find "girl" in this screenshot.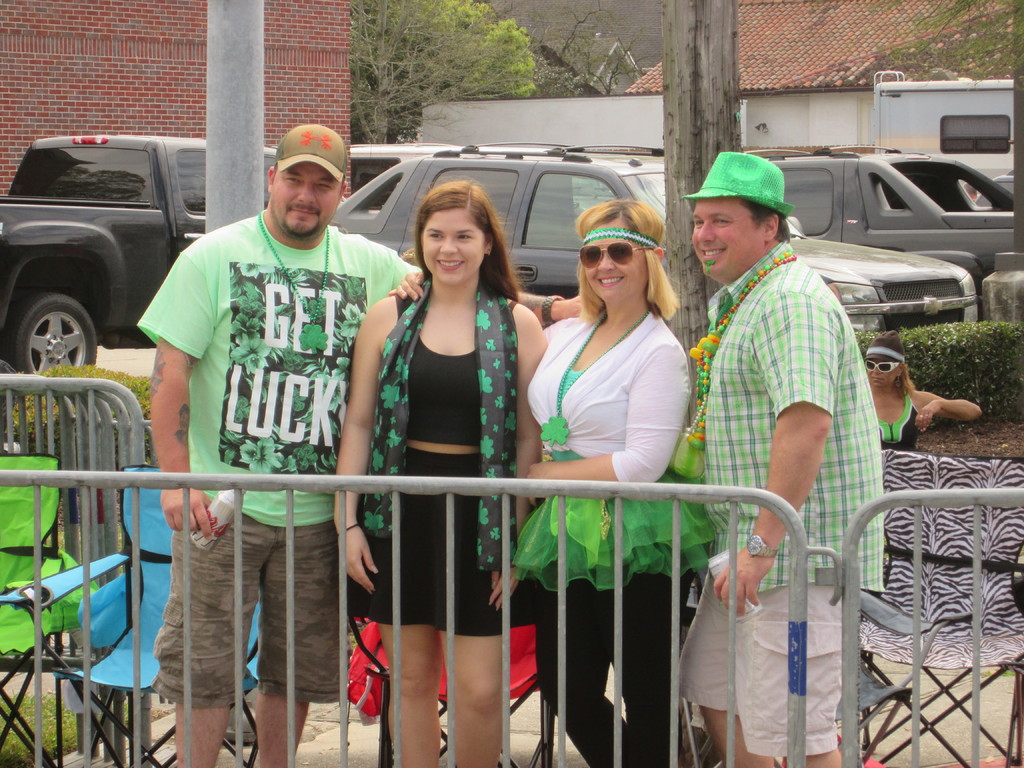
The bounding box for "girl" is 327,177,548,767.
